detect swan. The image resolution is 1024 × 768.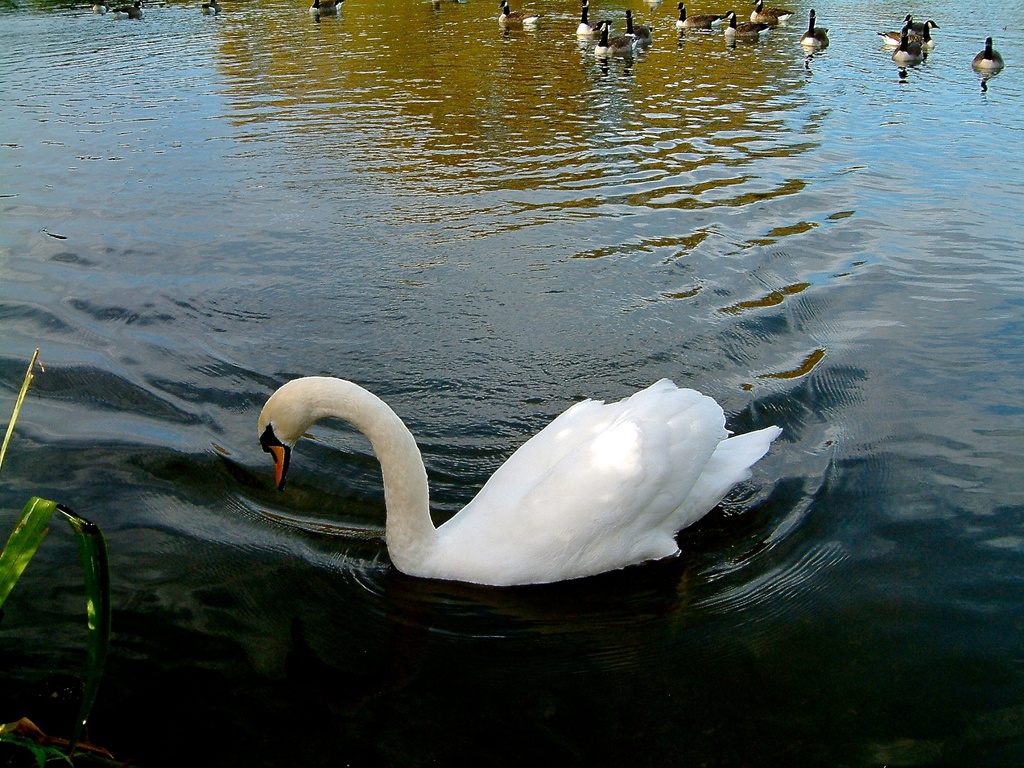
detection(586, 17, 635, 53).
